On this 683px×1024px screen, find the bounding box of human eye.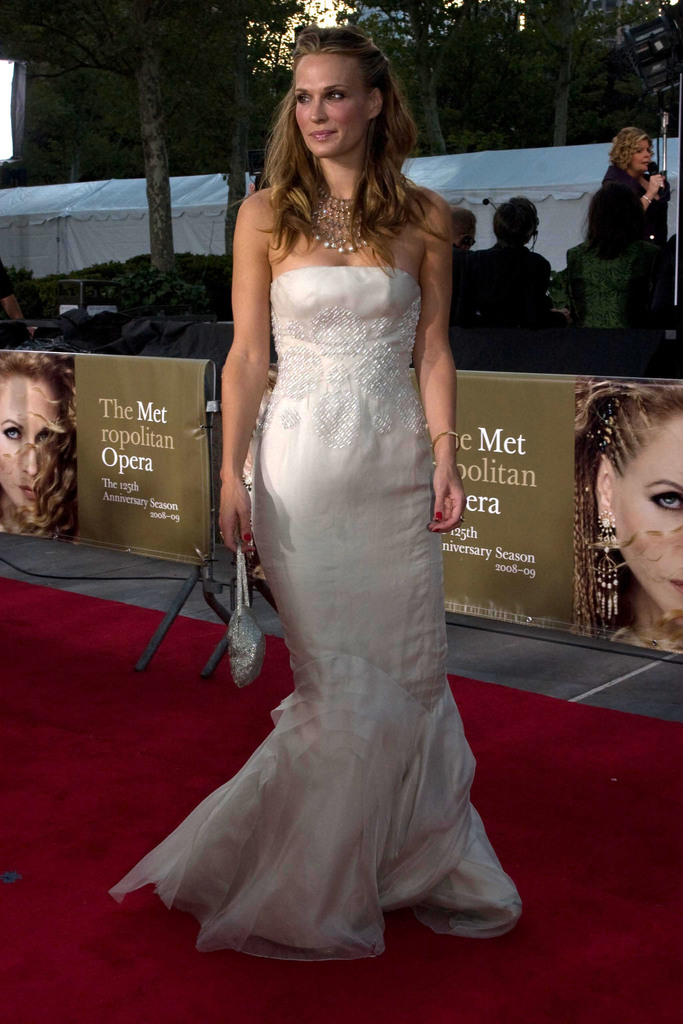
Bounding box: Rect(296, 92, 313, 106).
